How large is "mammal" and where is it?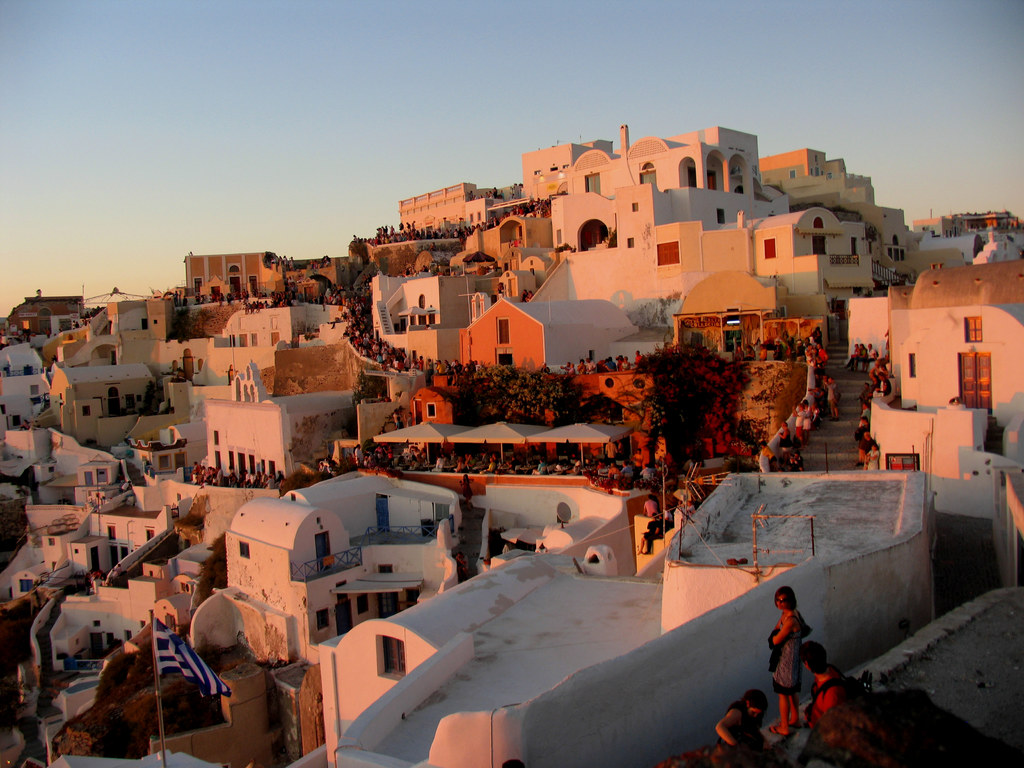
Bounding box: Rect(813, 703, 913, 767).
